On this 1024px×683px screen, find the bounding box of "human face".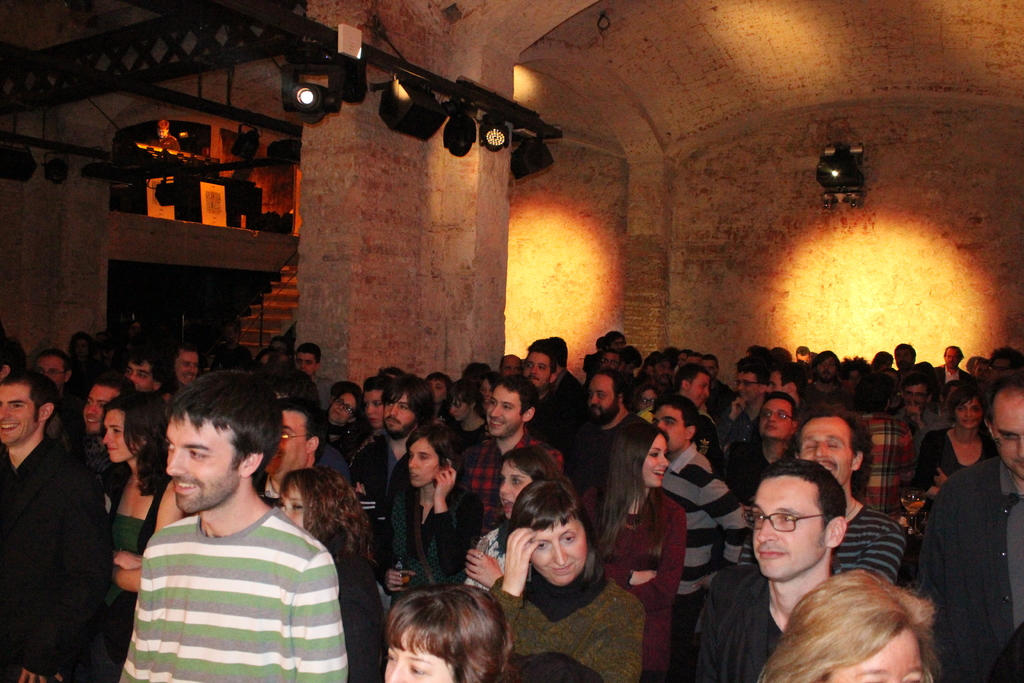
Bounding box: {"left": 524, "top": 349, "right": 550, "bottom": 386}.
